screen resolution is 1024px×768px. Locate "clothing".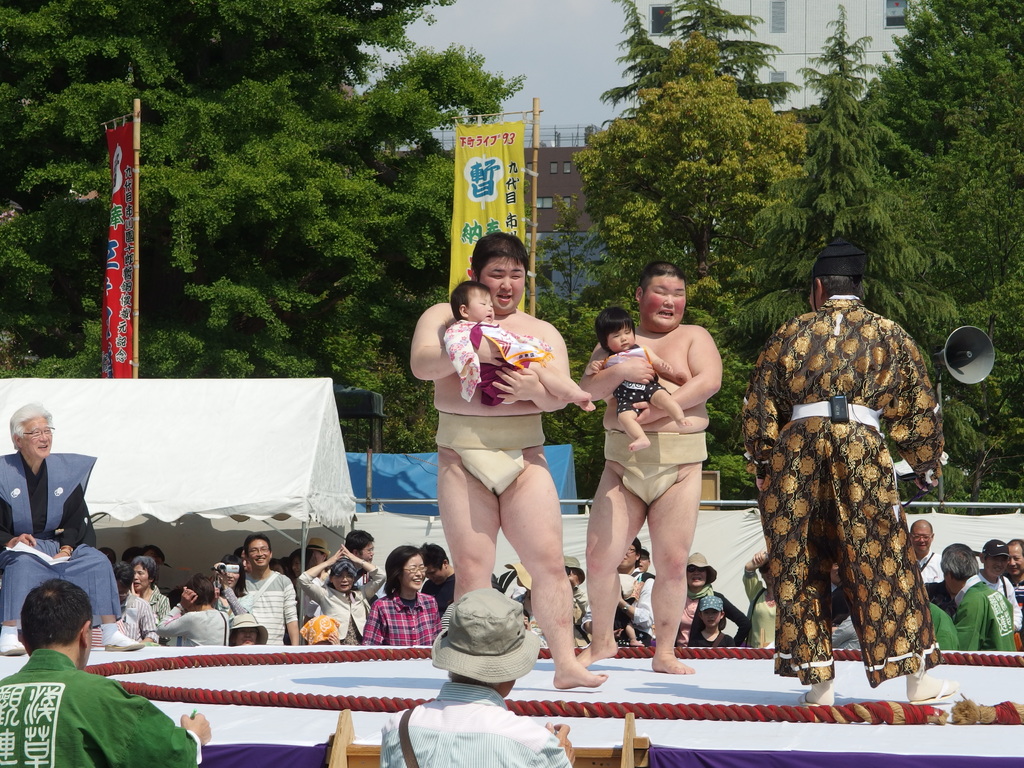
box(236, 576, 293, 643).
